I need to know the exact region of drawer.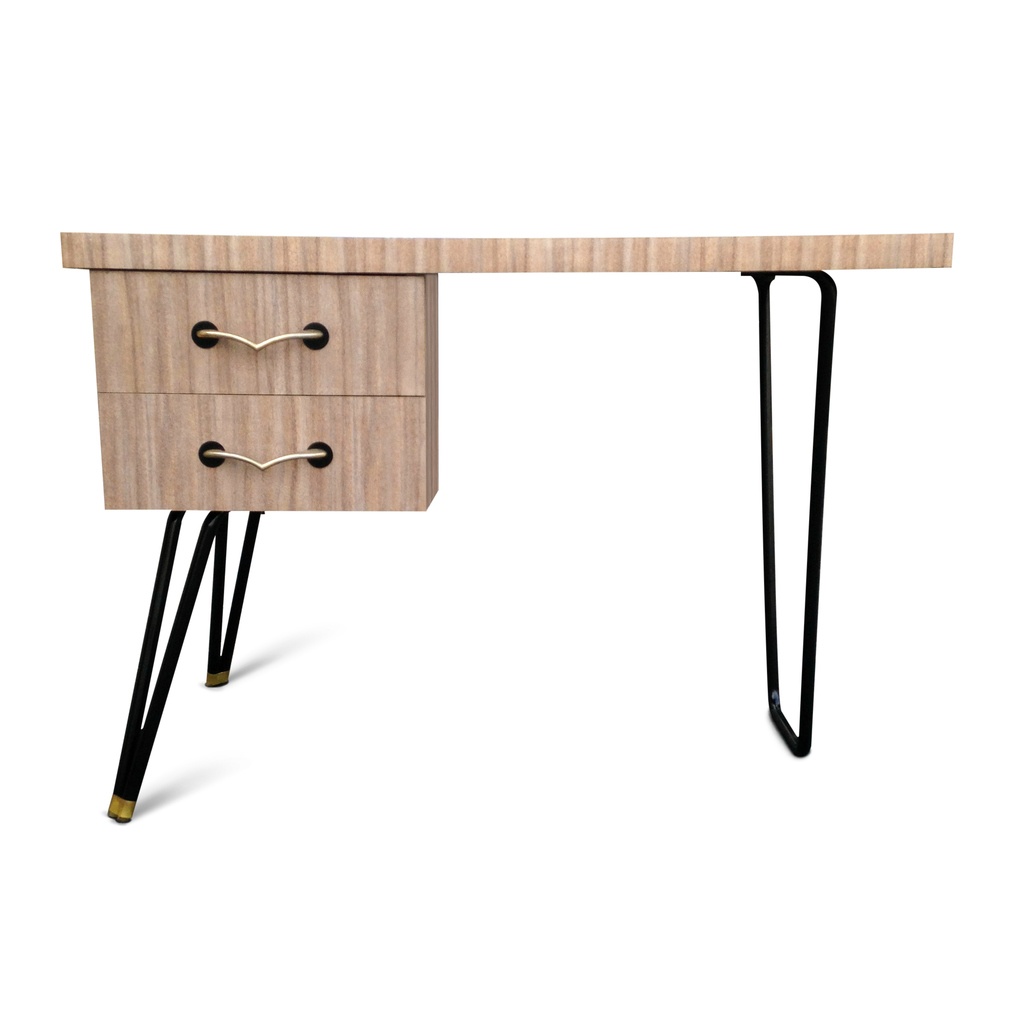
Region: bbox=(96, 397, 439, 509).
